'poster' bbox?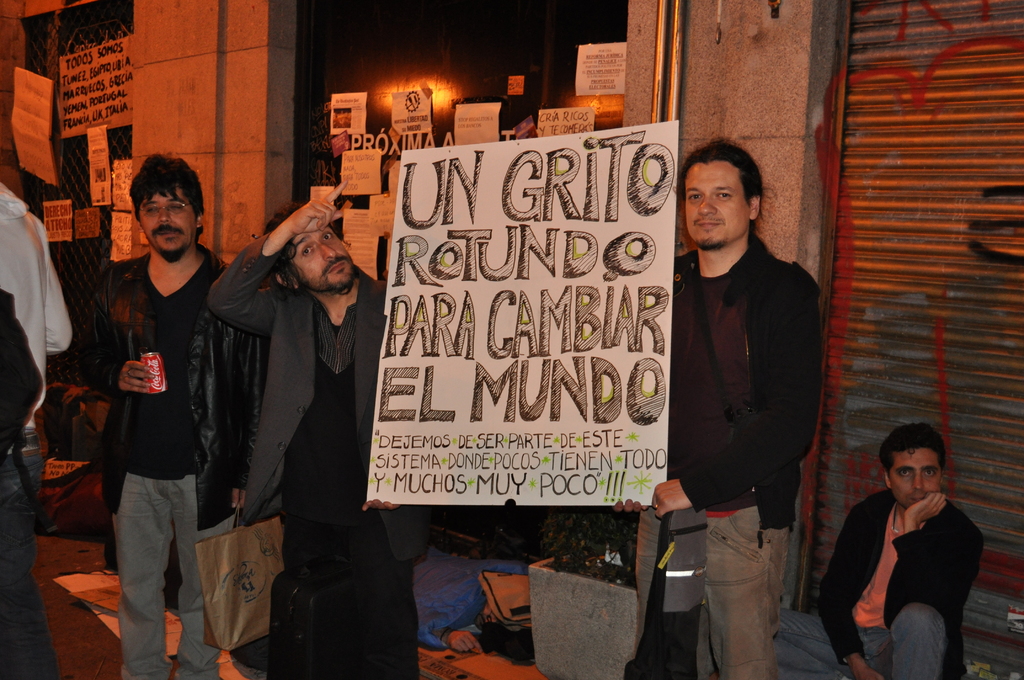
(366,114,678,508)
